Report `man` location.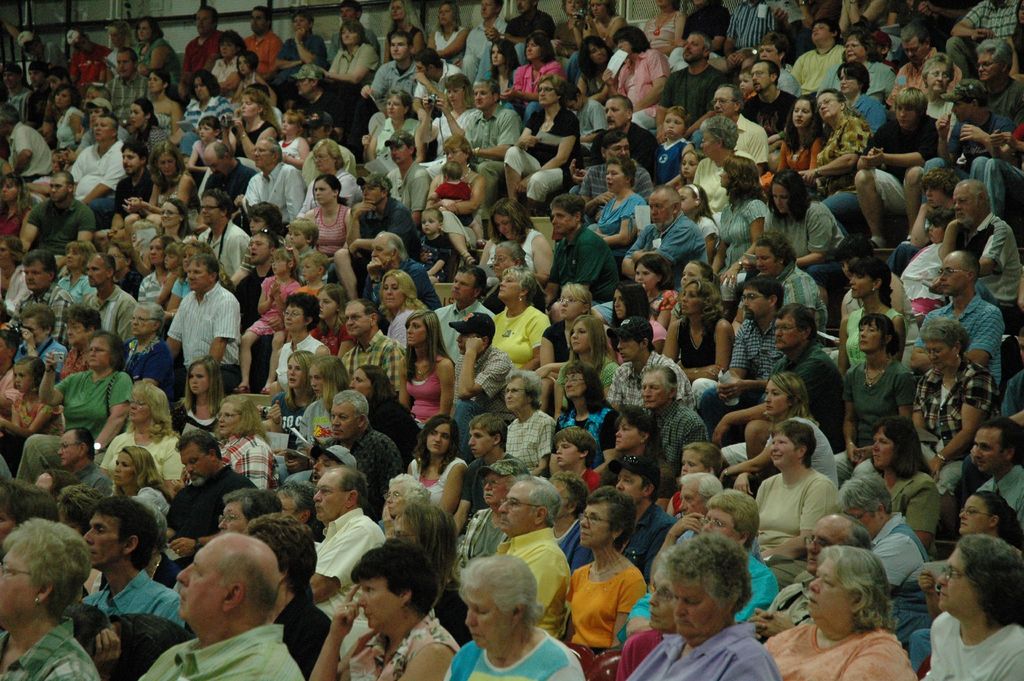
Report: detection(444, 313, 519, 452).
